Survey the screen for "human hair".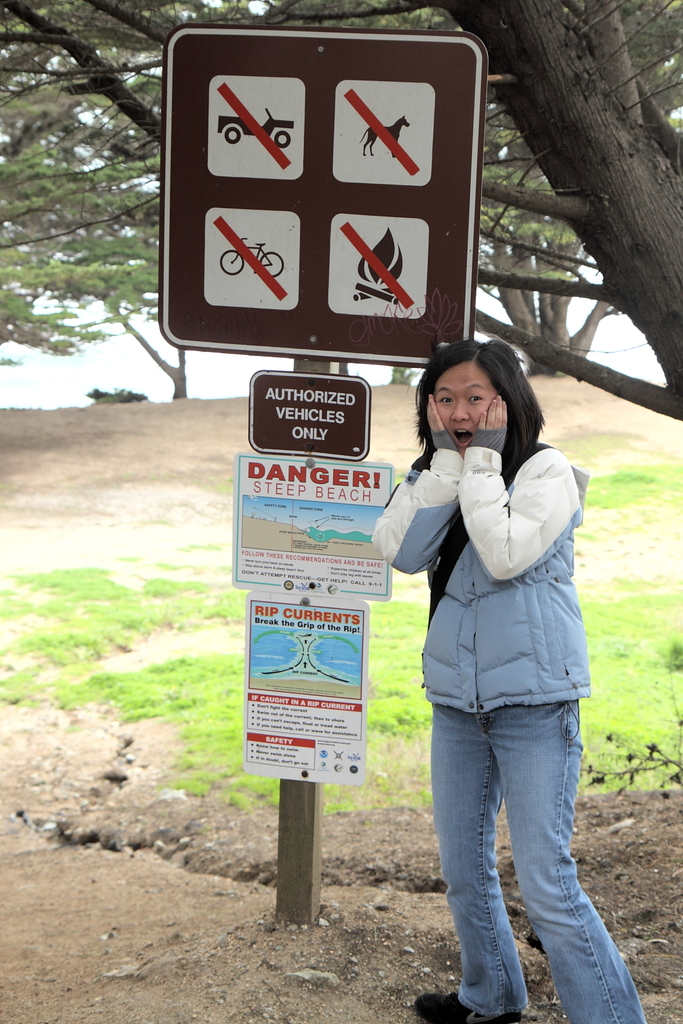
Survey found: [x1=417, y1=333, x2=540, y2=468].
